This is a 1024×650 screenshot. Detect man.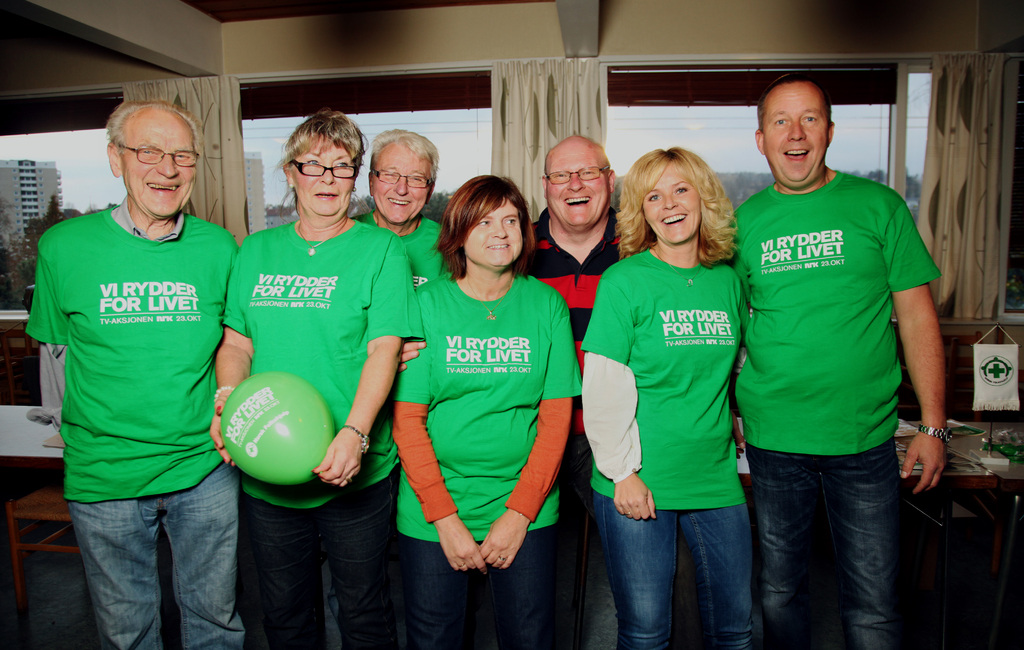
Rect(724, 77, 950, 649).
